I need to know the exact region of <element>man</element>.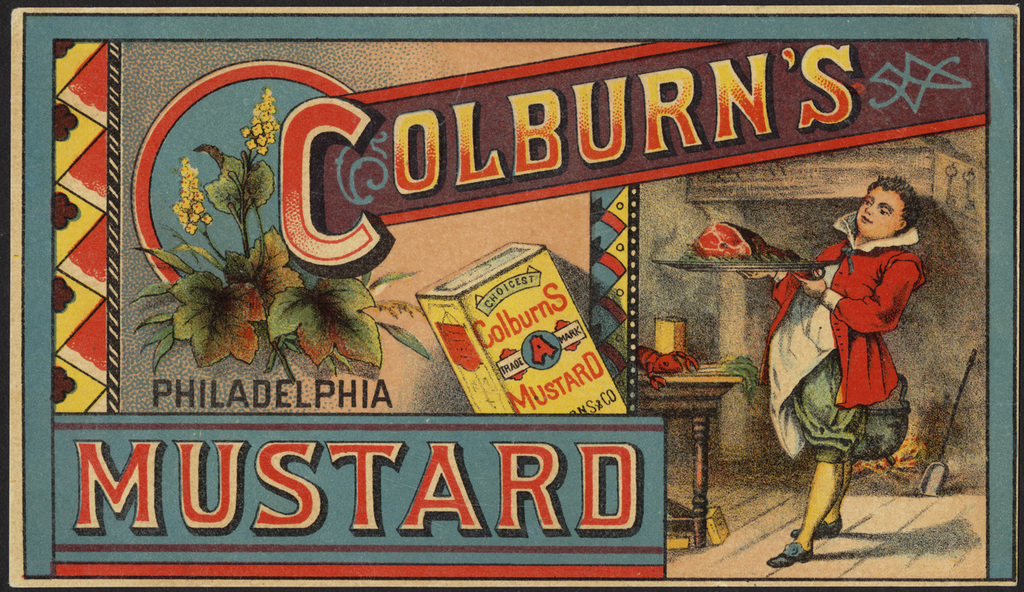
Region: 754, 174, 931, 569.
